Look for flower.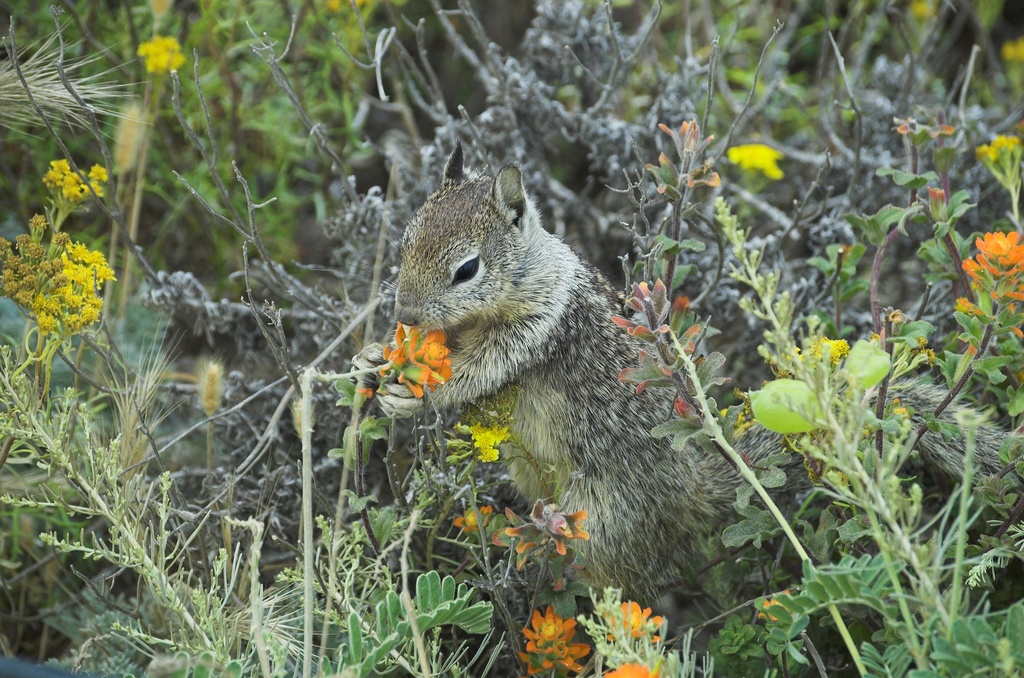
Found: {"x1": 361, "y1": 319, "x2": 452, "y2": 403}.
